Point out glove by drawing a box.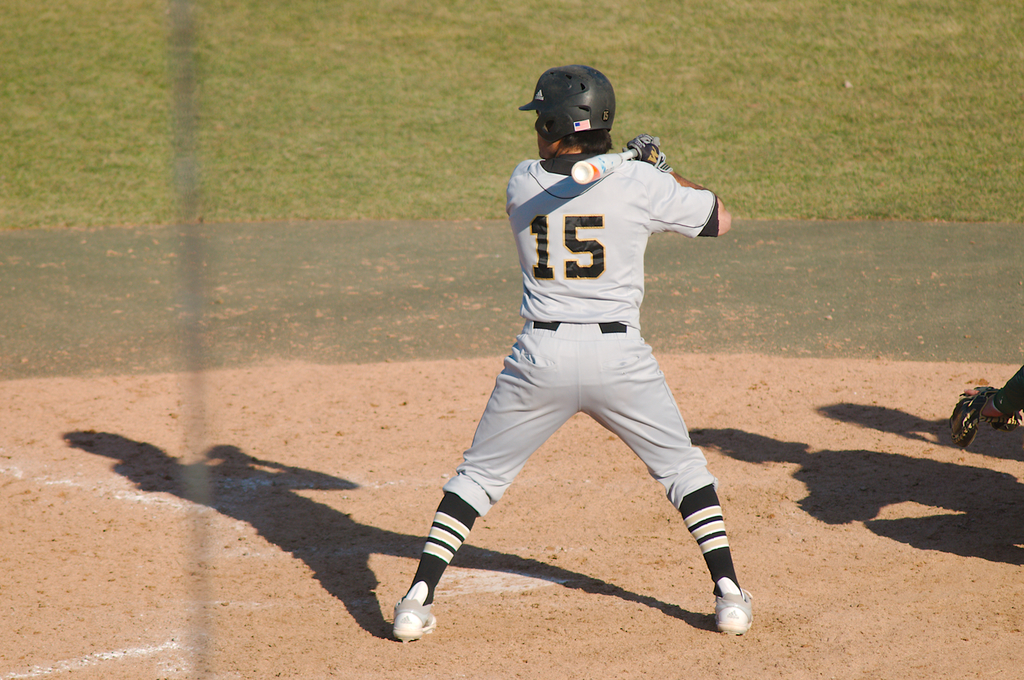
box(620, 131, 673, 173).
